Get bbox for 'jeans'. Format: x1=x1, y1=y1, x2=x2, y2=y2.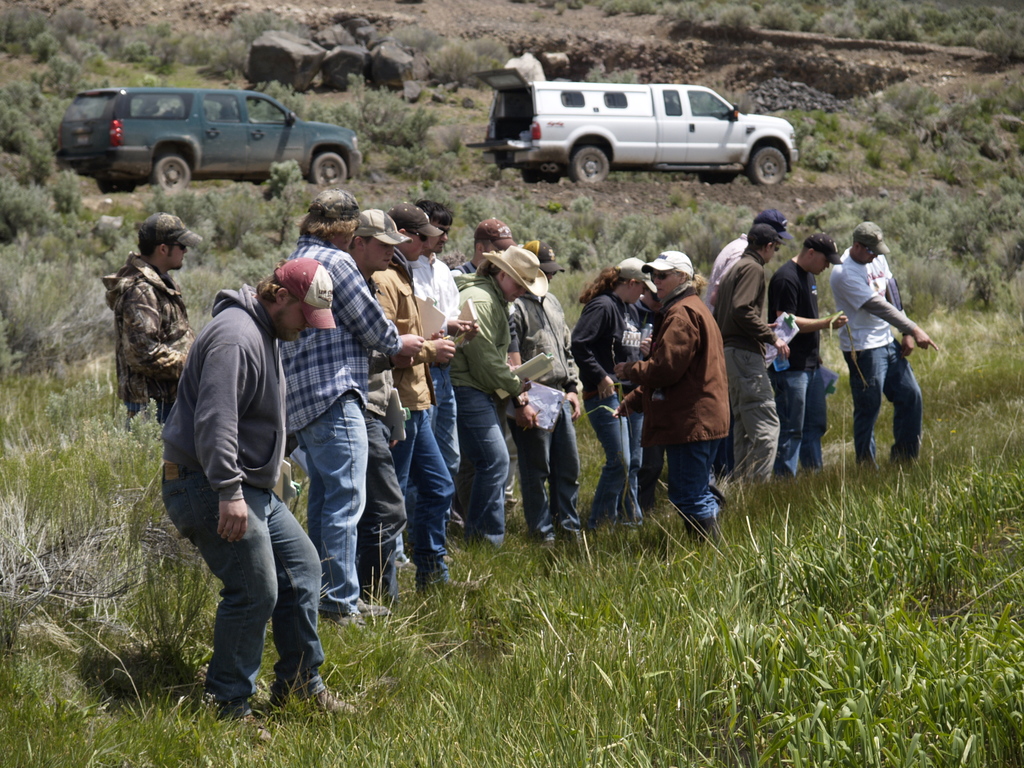
x1=641, y1=433, x2=723, y2=547.
